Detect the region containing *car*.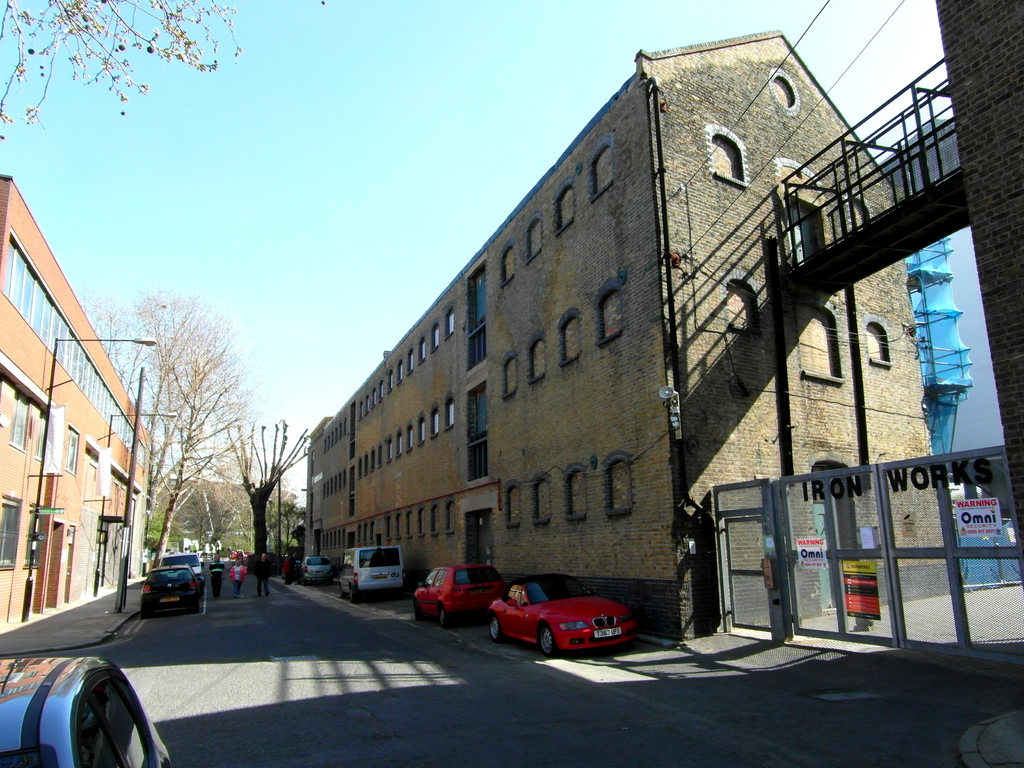
left=0, top=656, right=173, bottom=767.
